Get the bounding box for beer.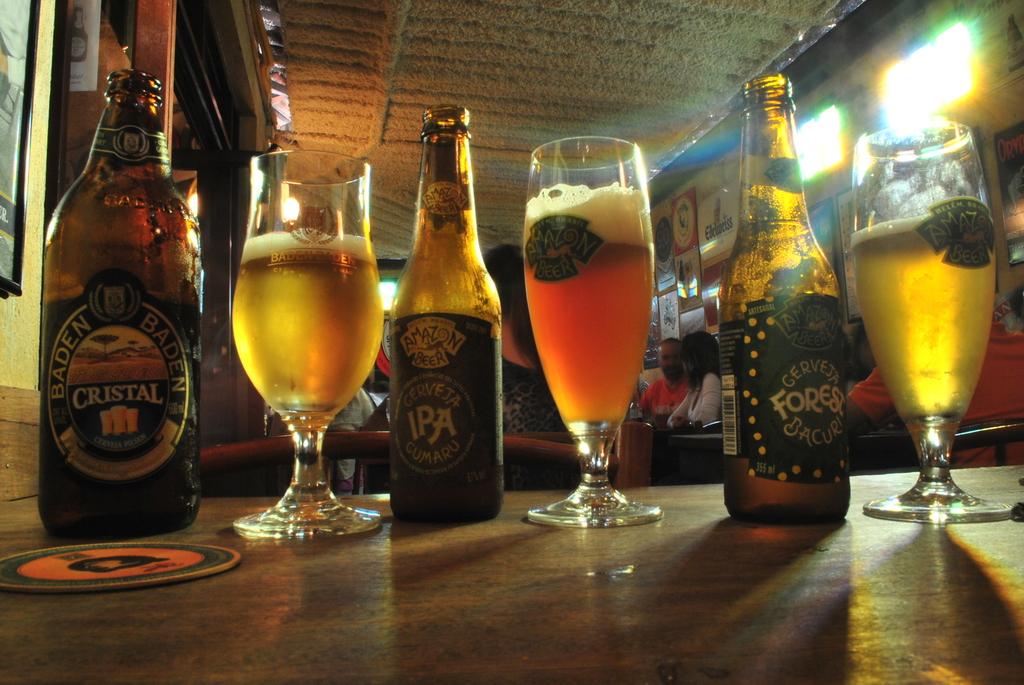
{"left": 232, "top": 227, "right": 383, "bottom": 402}.
